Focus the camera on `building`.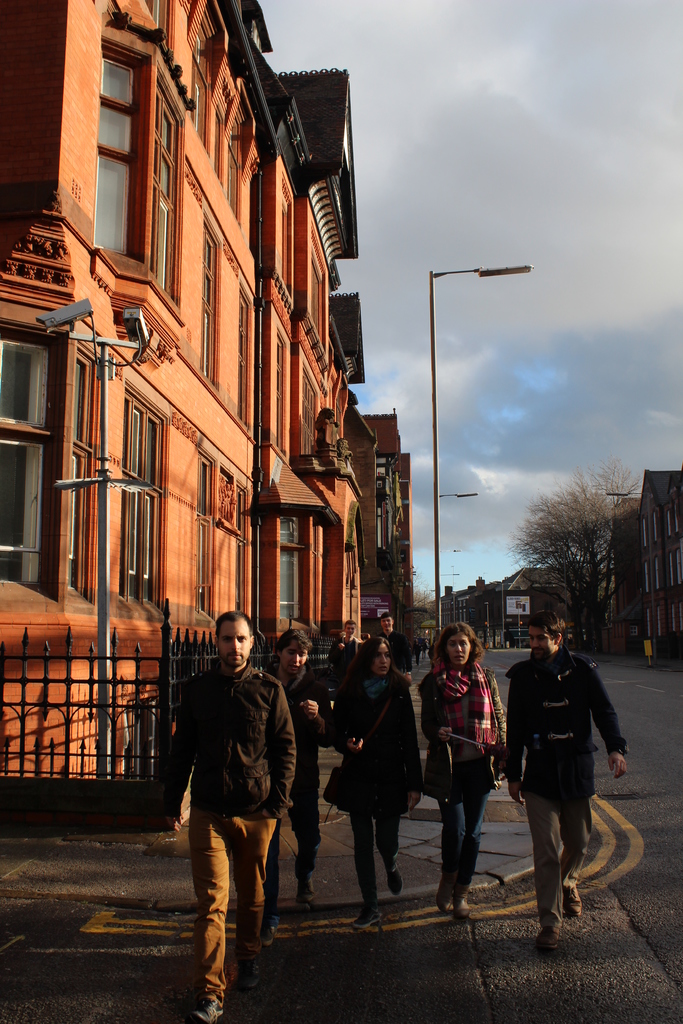
Focus region: 0, 0, 365, 783.
